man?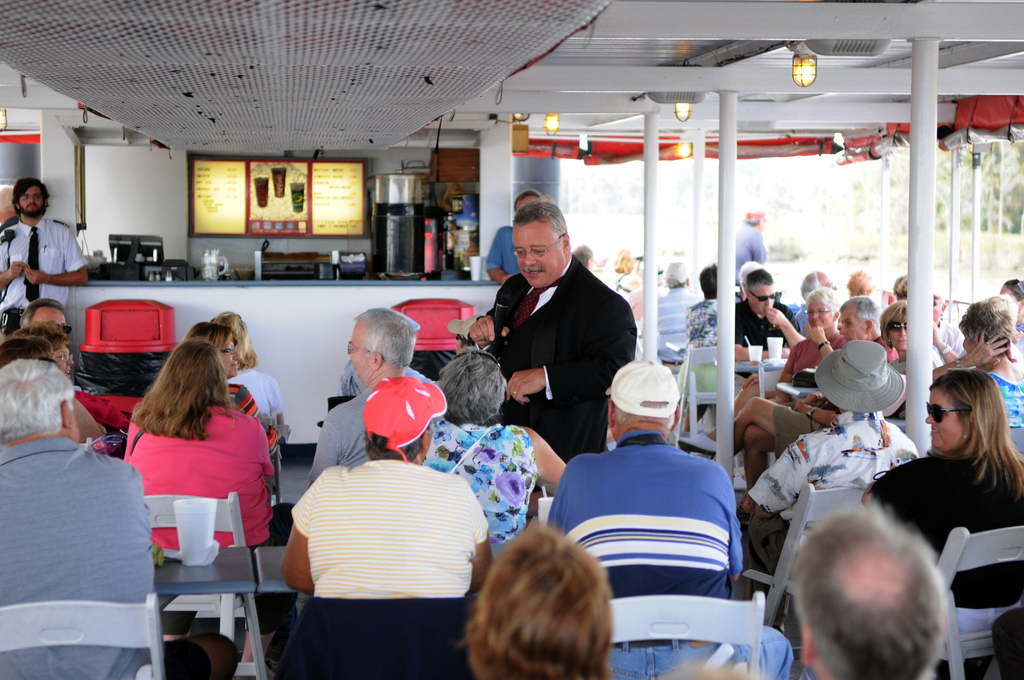
<box>735,206,768,280</box>
